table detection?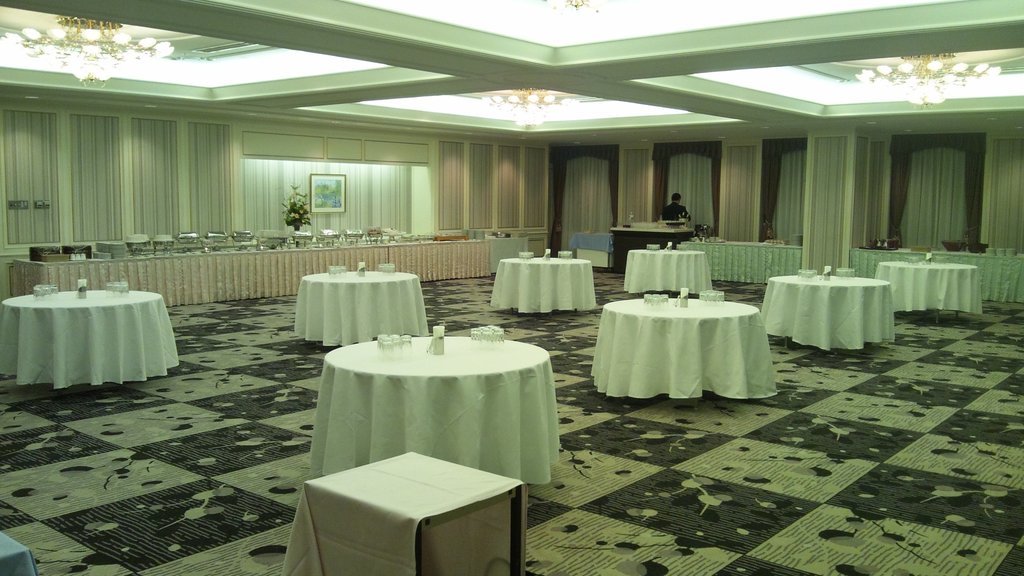
(left=623, top=247, right=712, bottom=299)
